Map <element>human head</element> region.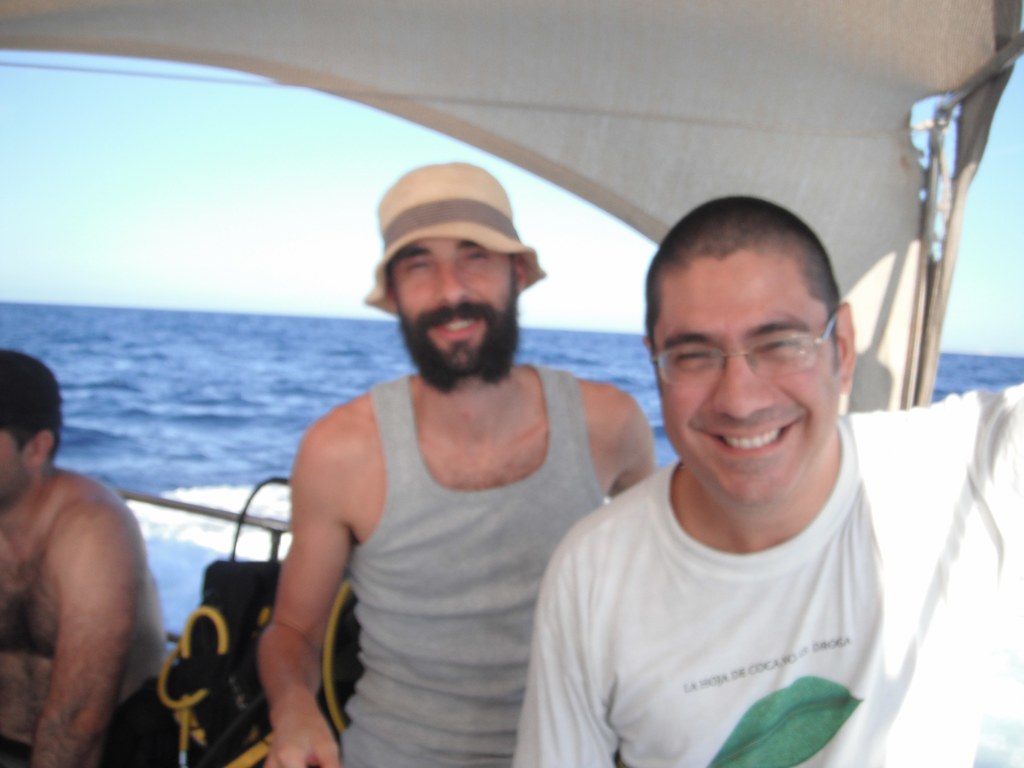
Mapped to [644, 196, 852, 506].
